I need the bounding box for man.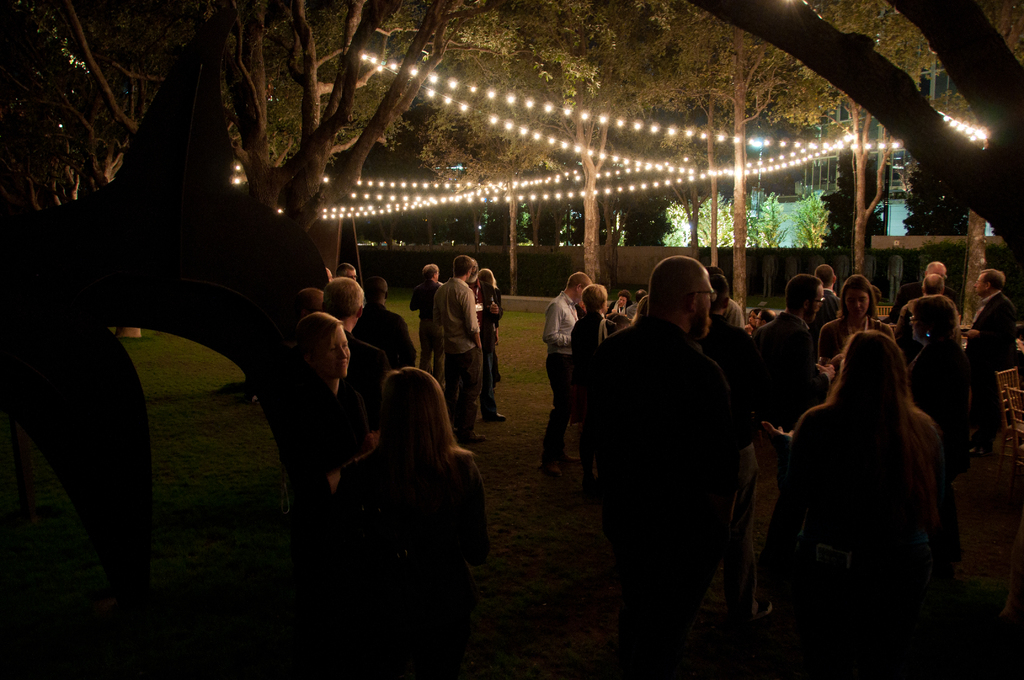
Here it is: bbox(892, 273, 956, 357).
